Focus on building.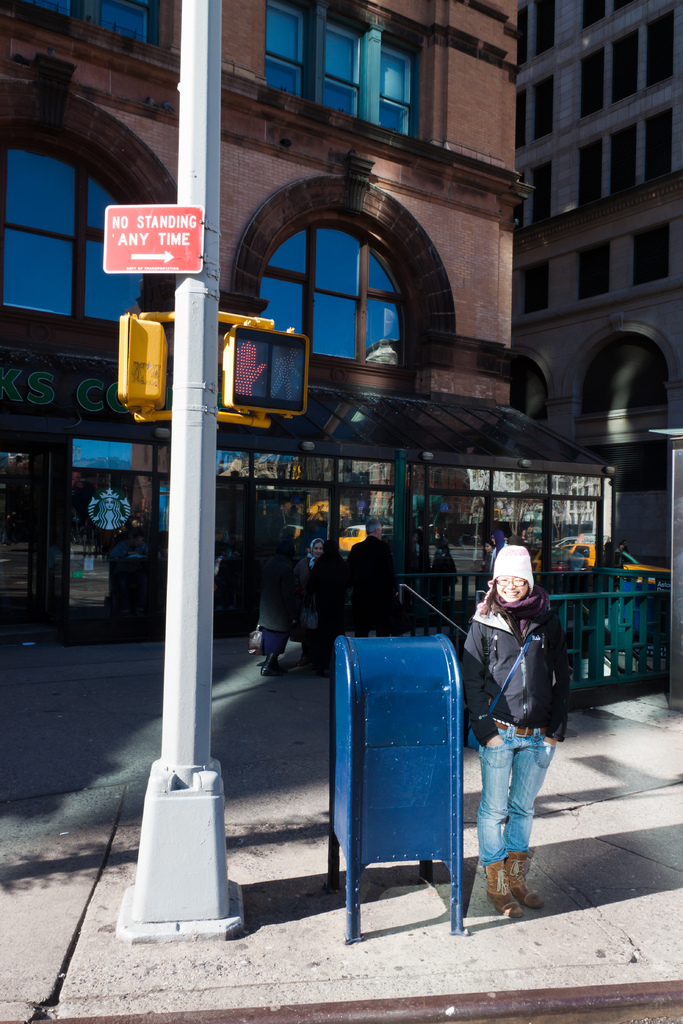
Focused at <box>513,0,682,568</box>.
